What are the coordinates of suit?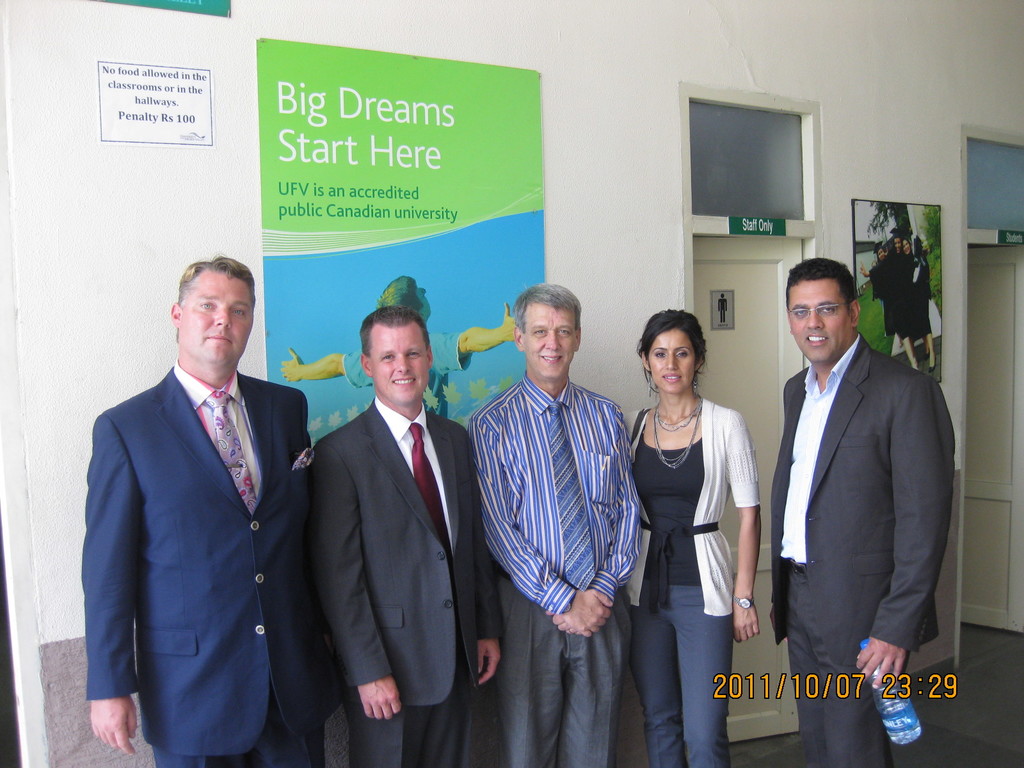
box=[83, 360, 348, 767].
